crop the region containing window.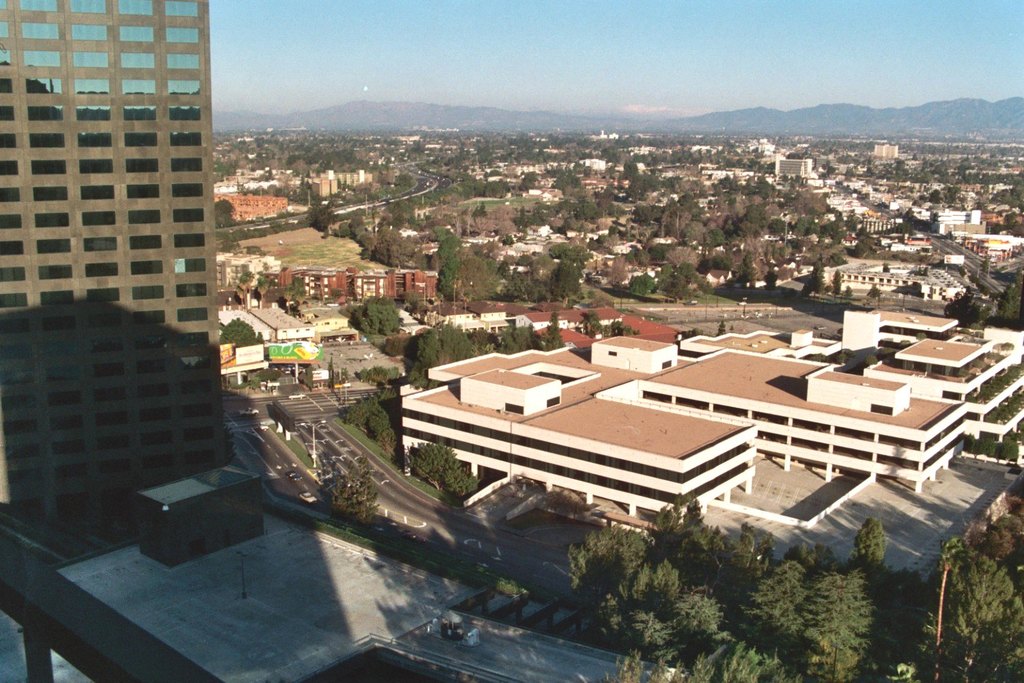
Crop region: rect(83, 236, 118, 252).
